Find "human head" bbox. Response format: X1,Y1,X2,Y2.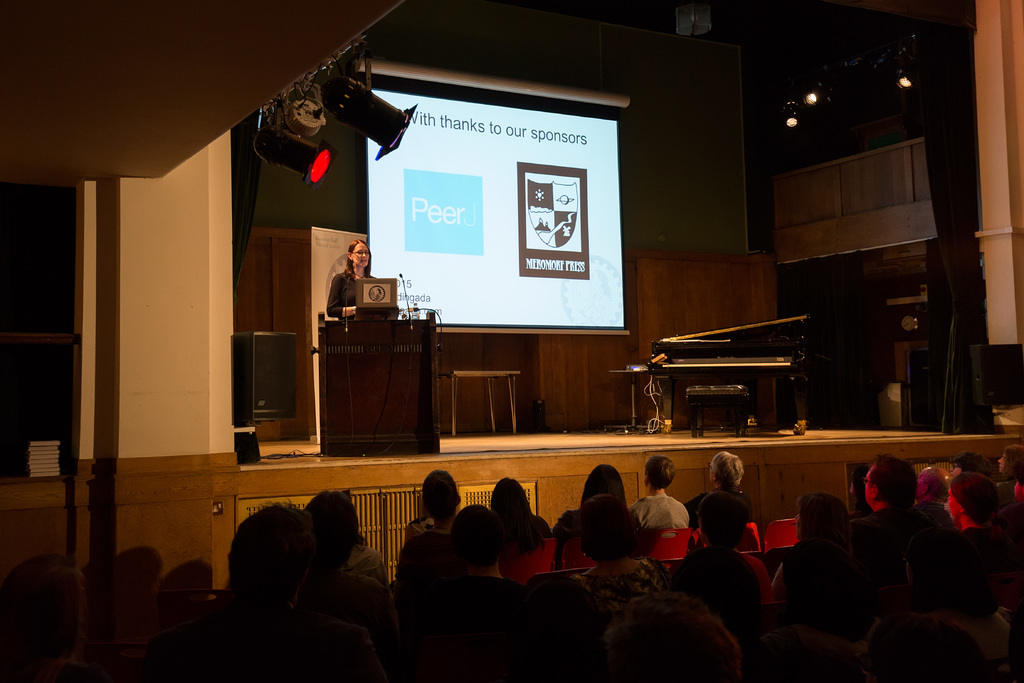
493,476,529,512.
